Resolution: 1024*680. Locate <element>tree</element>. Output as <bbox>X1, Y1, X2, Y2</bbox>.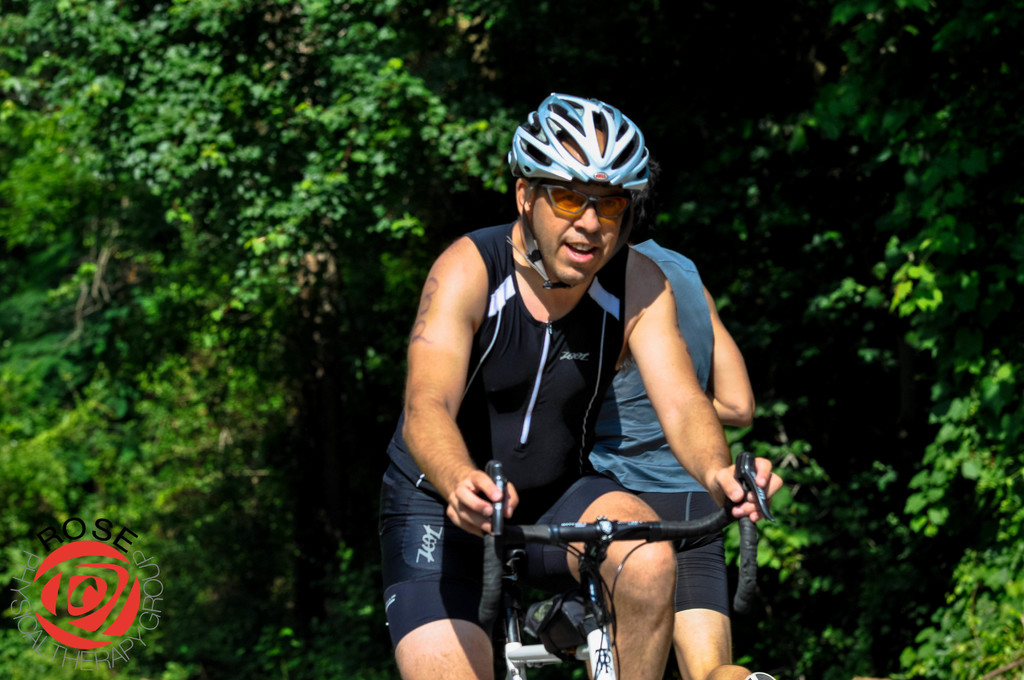
<bbox>0, 0, 1023, 679</bbox>.
